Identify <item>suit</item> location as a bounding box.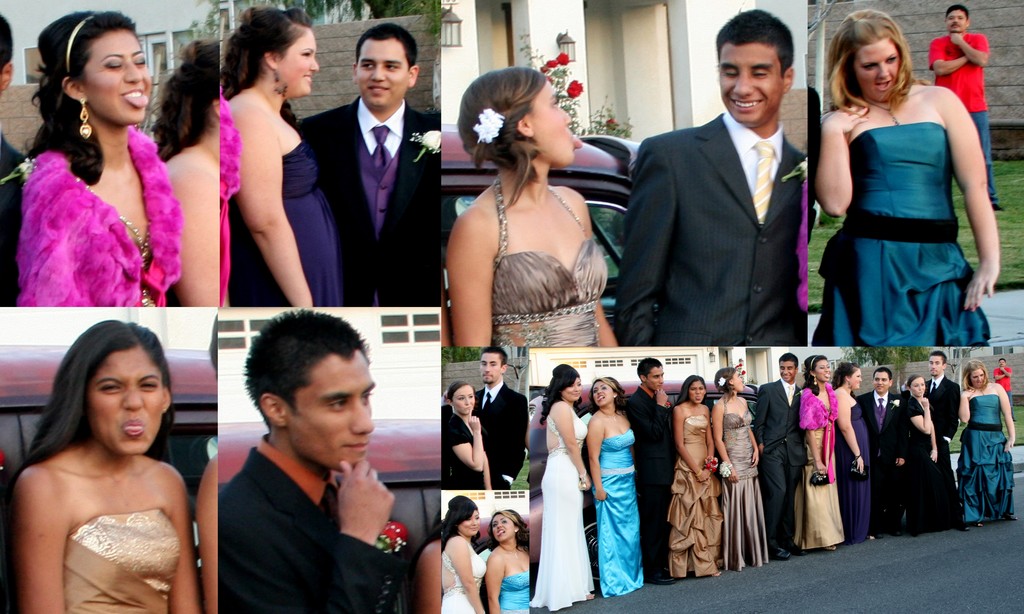
[215,435,419,613].
